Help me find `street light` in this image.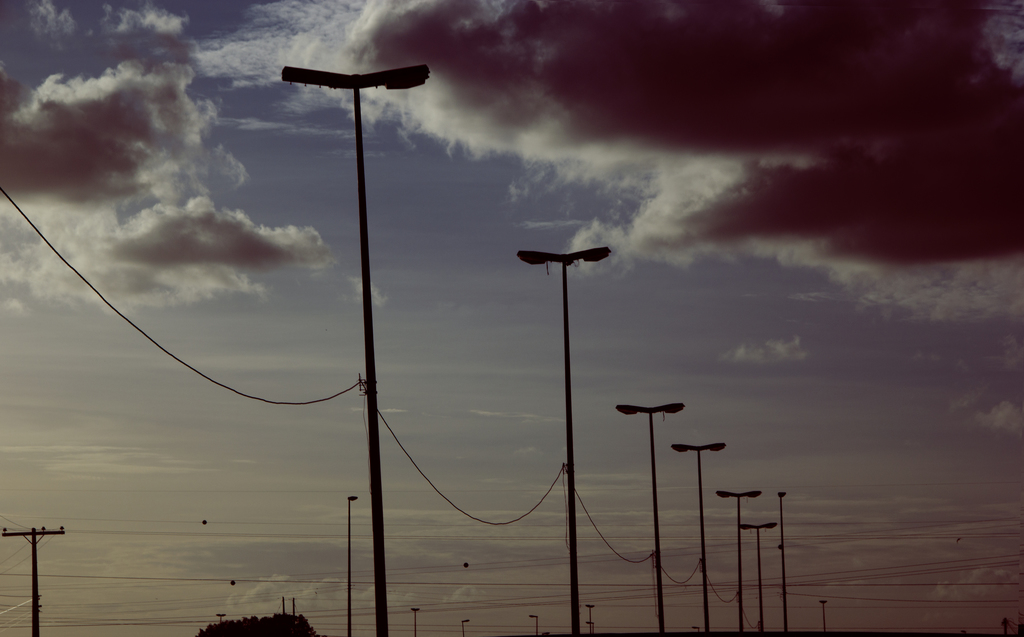
Found it: <box>582,620,596,626</box>.
